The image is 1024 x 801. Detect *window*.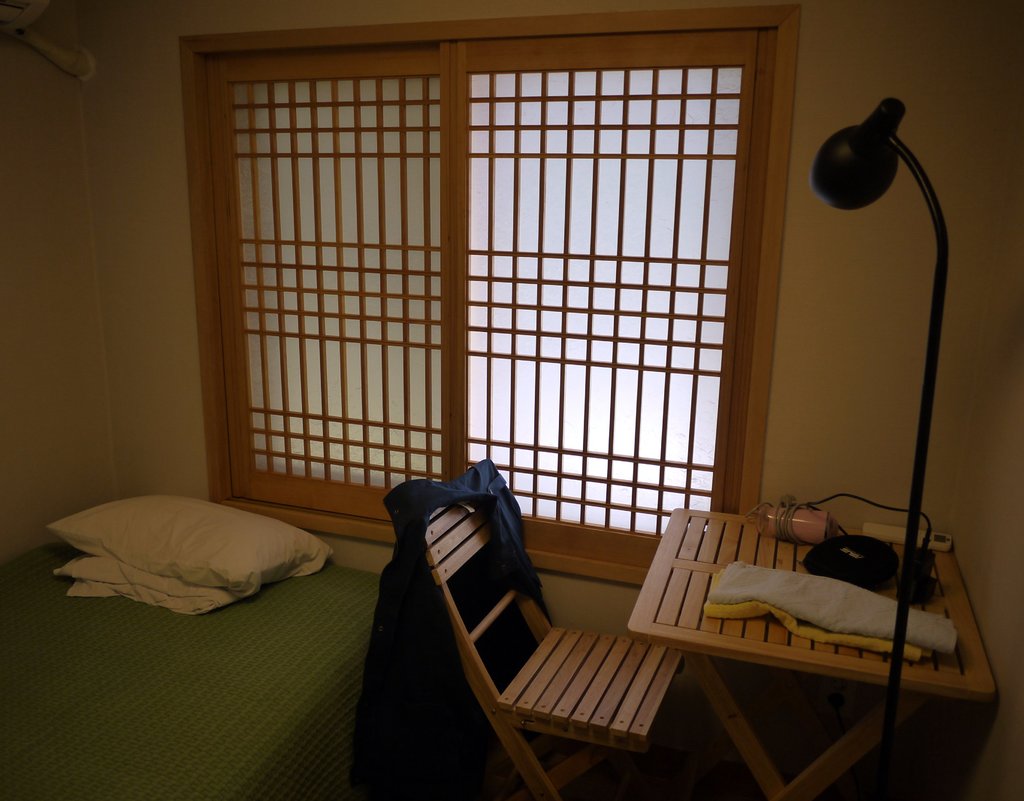
Detection: 223:21:789:526.
